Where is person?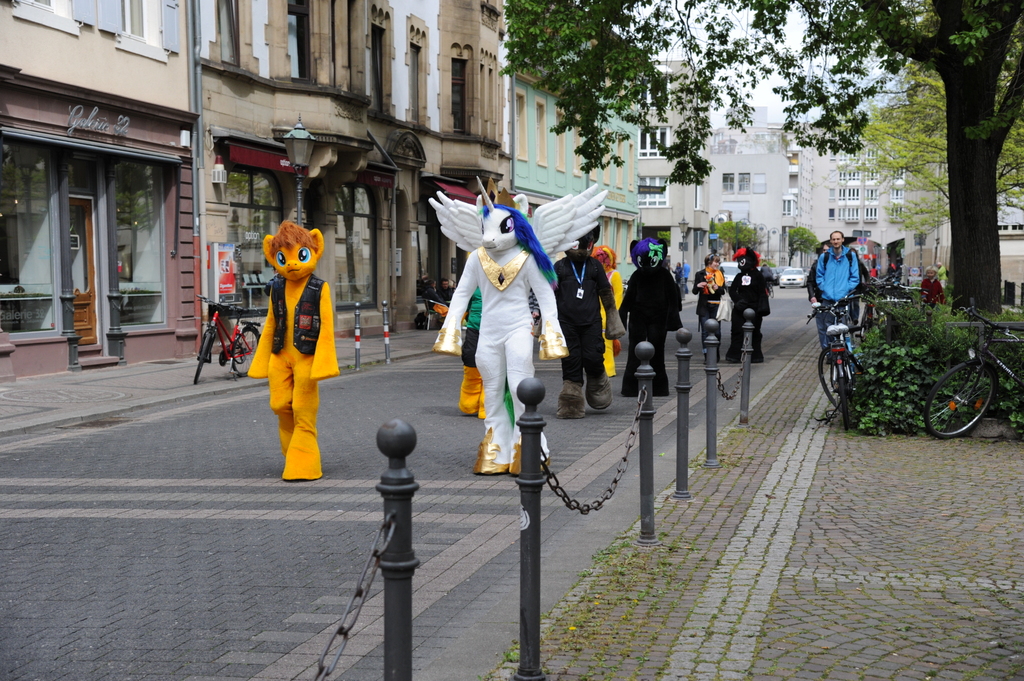
(625, 239, 674, 398).
